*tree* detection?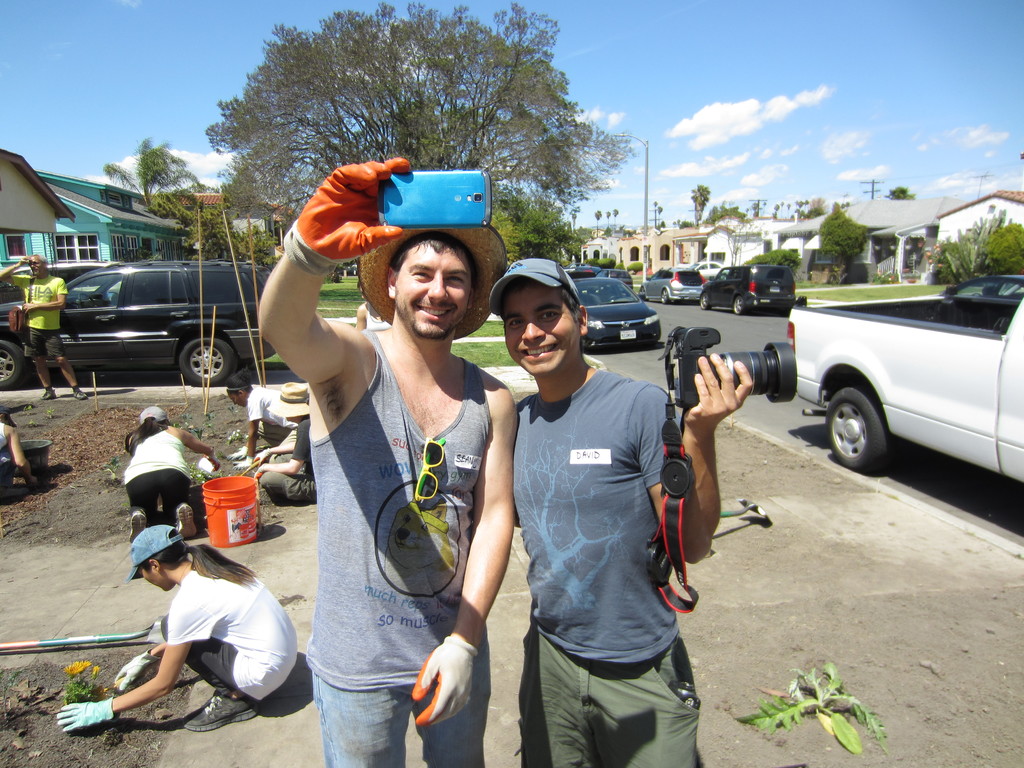
<box>652,202,663,228</box>
